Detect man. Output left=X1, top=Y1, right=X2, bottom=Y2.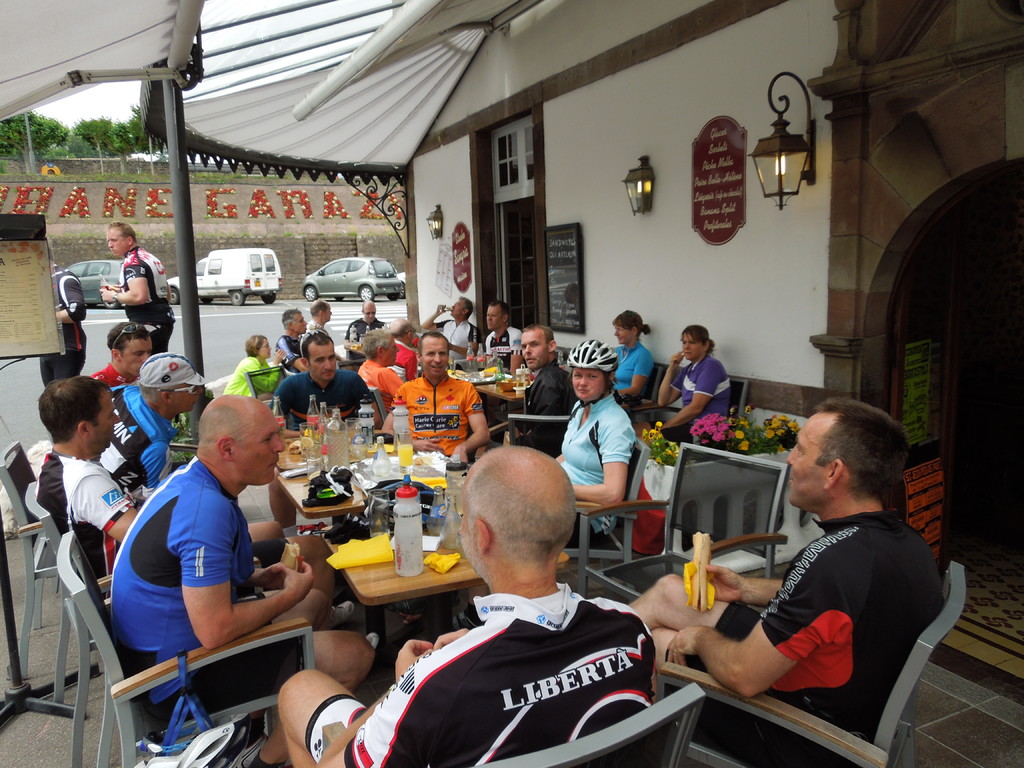
left=106, top=396, right=372, bottom=767.
